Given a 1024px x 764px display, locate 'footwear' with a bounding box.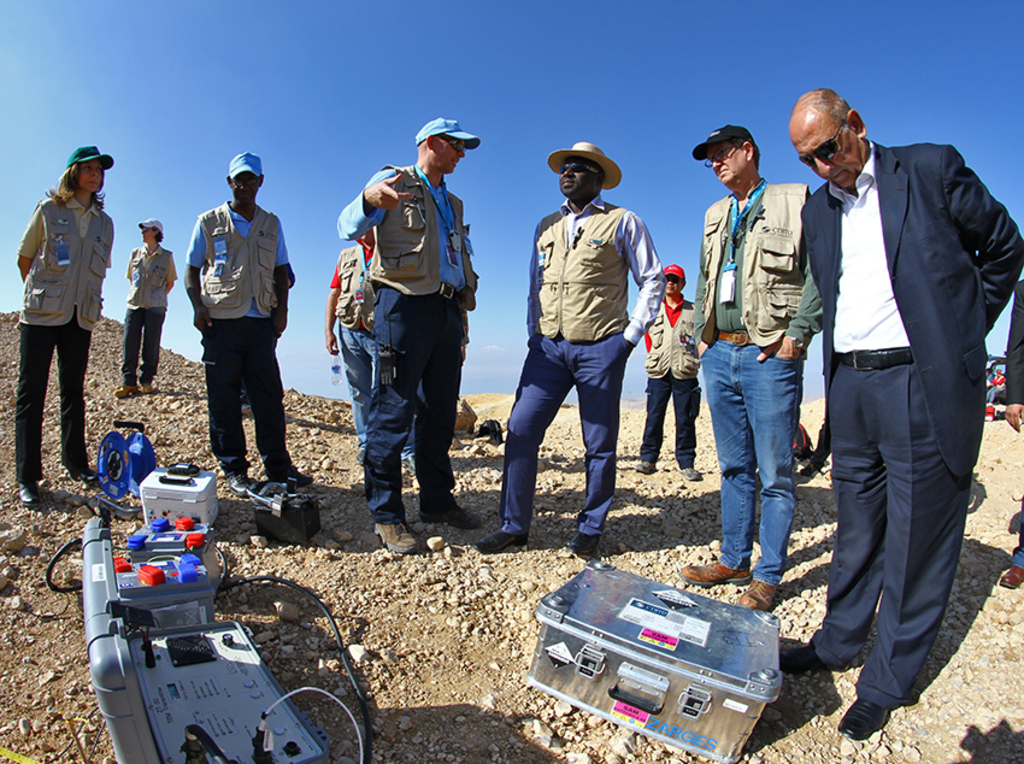
Located: [473, 519, 534, 559].
